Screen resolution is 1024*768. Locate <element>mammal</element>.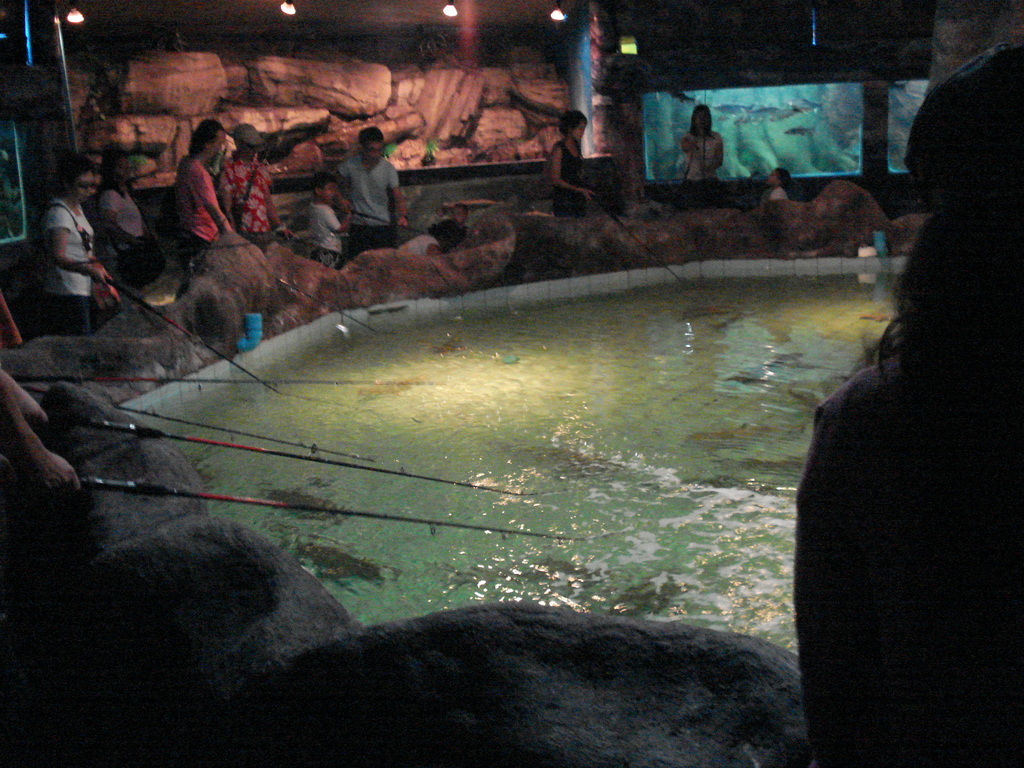
locate(40, 152, 97, 336).
